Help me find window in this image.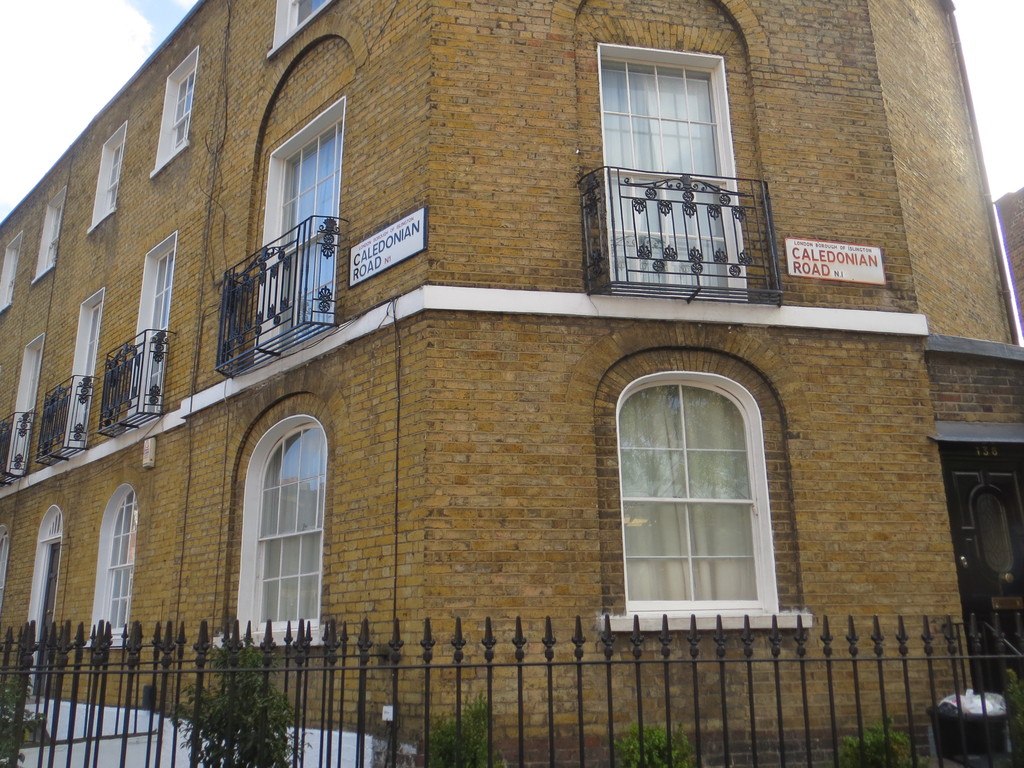
Found it: crop(32, 189, 69, 285).
